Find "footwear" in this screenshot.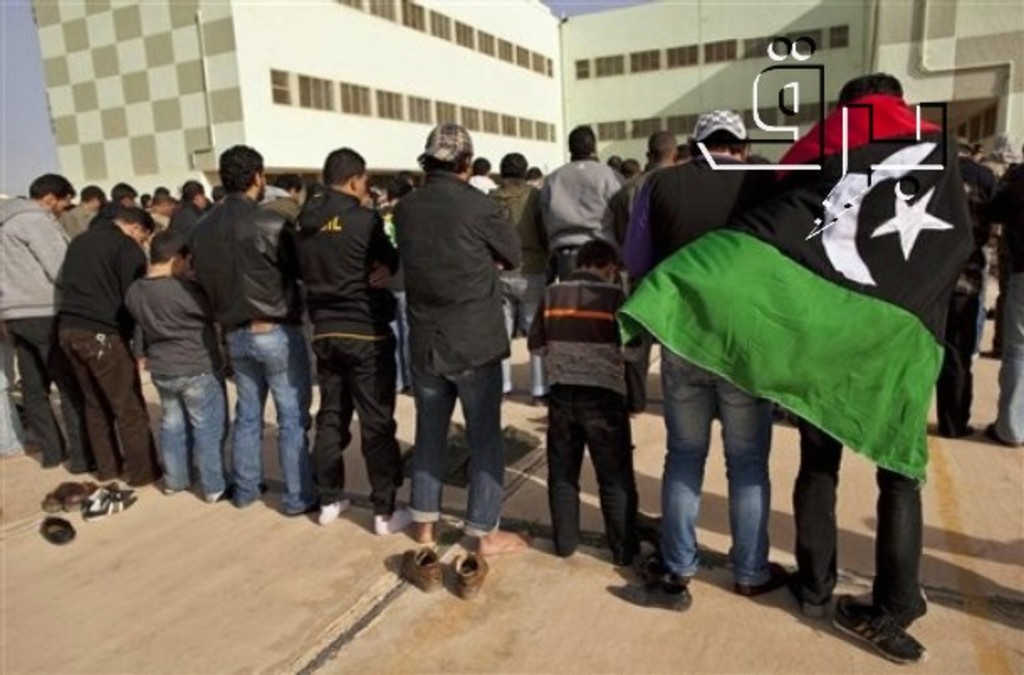
The bounding box for "footwear" is <region>45, 472, 64, 507</region>.
